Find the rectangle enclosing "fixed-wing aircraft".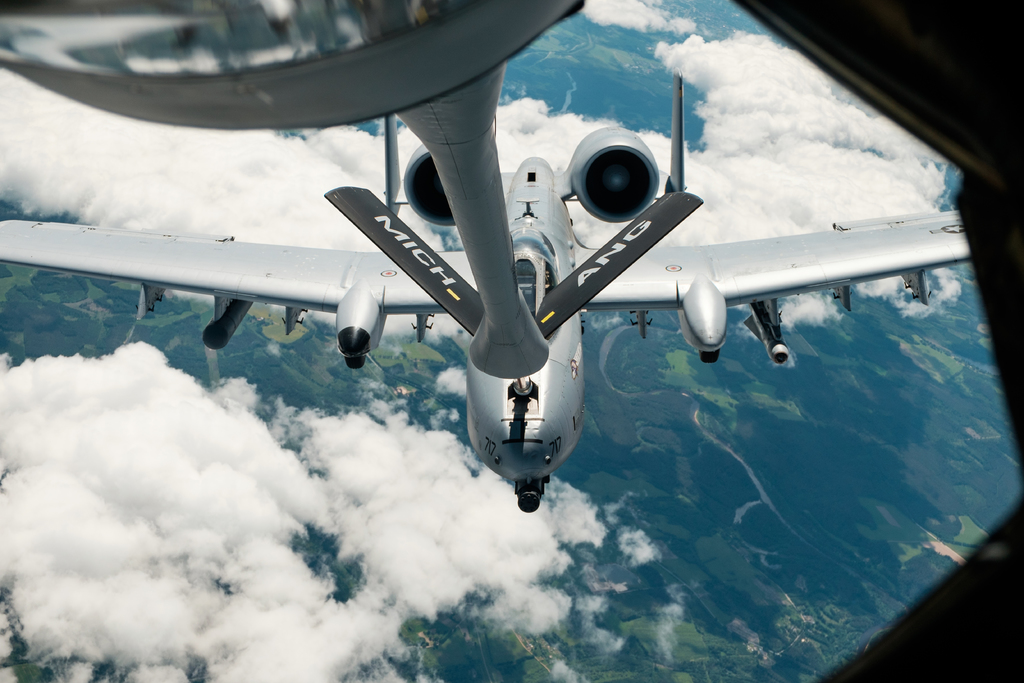
<region>0, 78, 970, 511</region>.
